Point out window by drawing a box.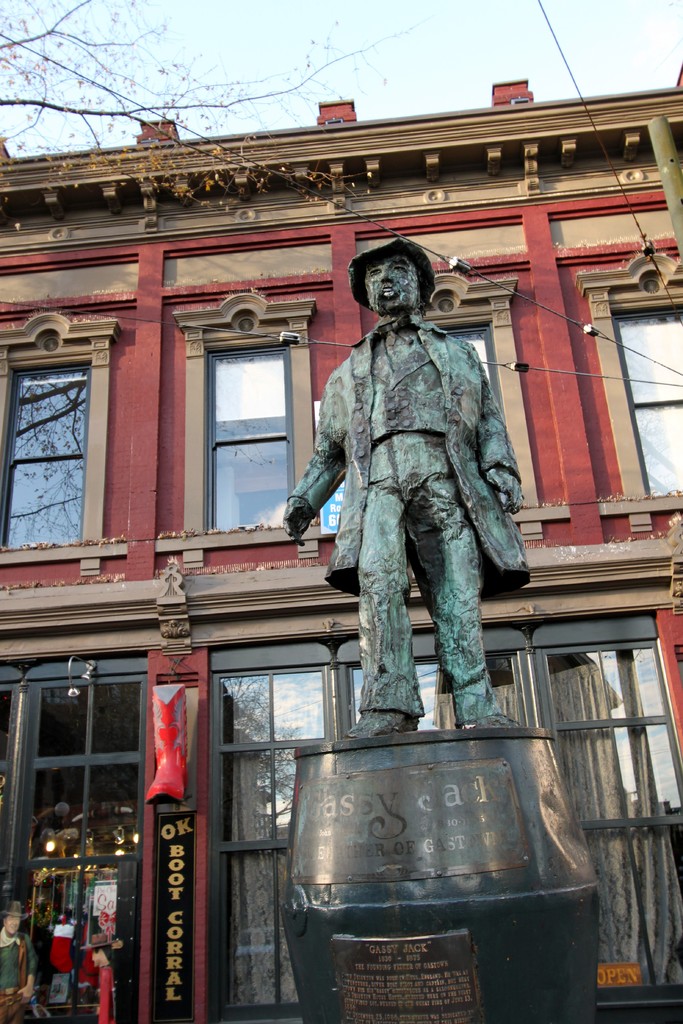
left=203, top=648, right=681, bottom=1023.
